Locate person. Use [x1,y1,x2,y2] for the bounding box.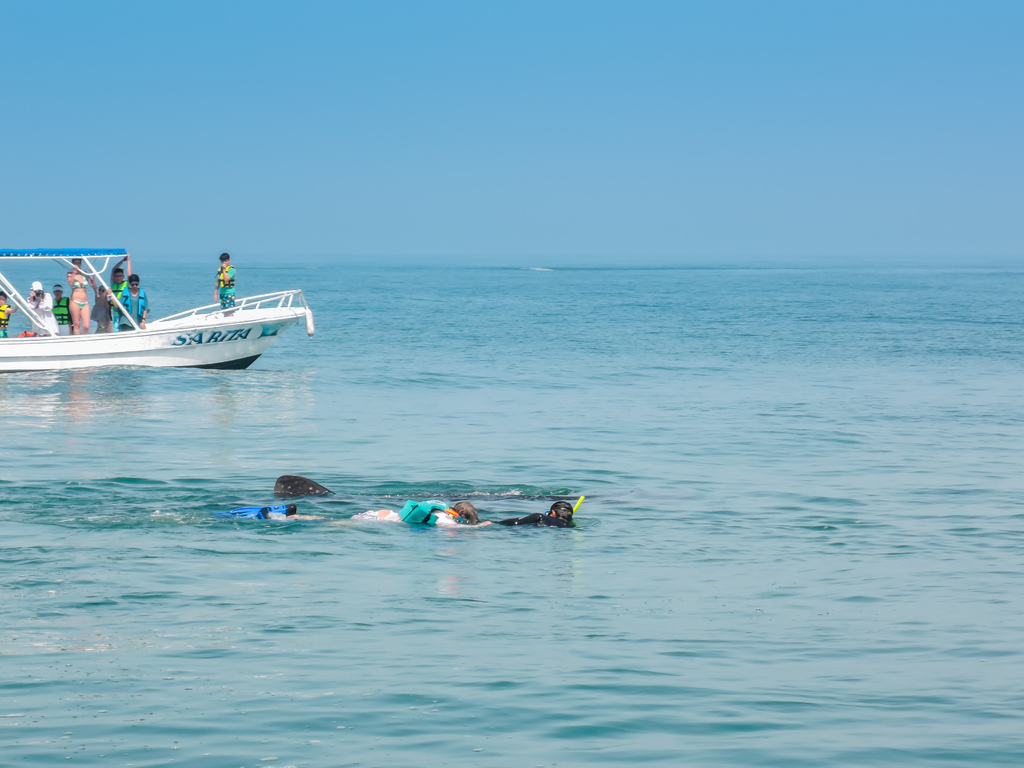
[0,290,12,342].
